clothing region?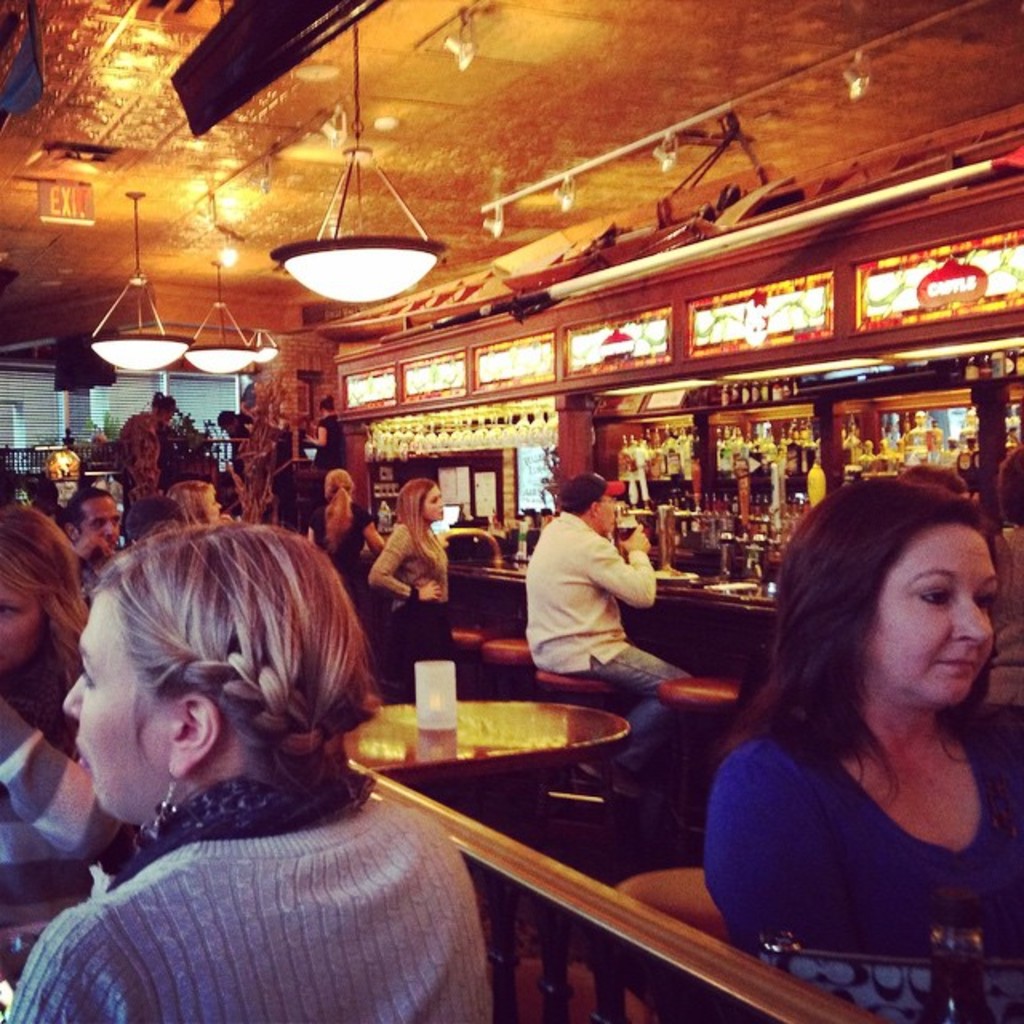
526, 509, 696, 781
